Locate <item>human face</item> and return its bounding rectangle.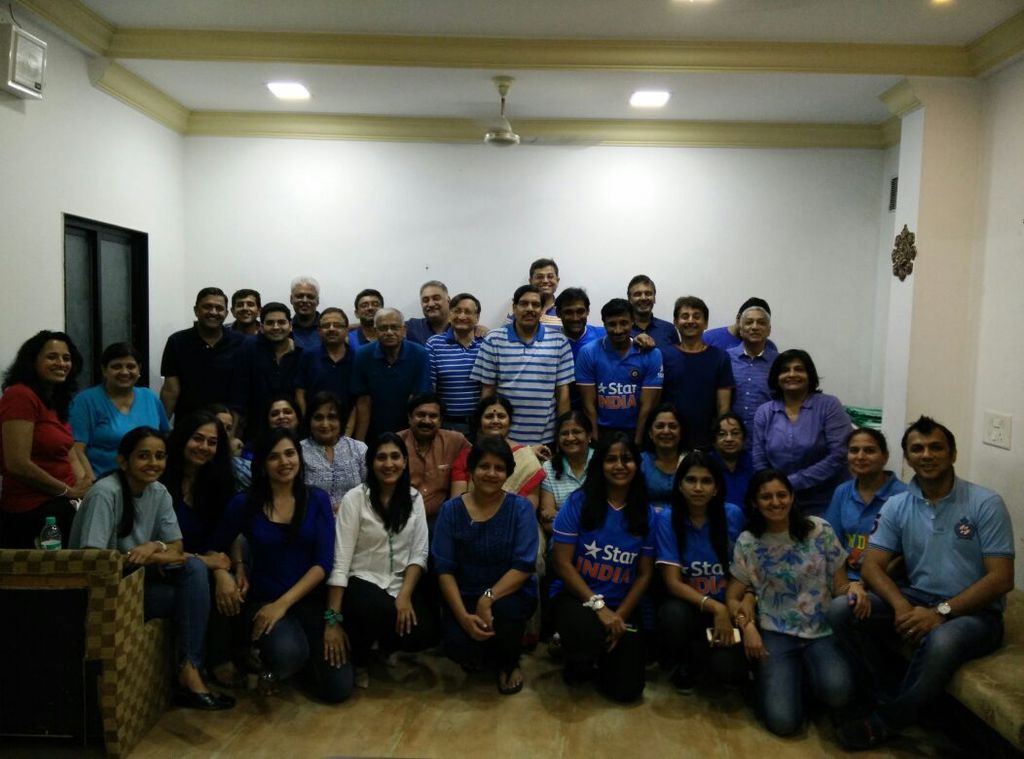
pyautogui.locateOnScreen(261, 307, 285, 341).
